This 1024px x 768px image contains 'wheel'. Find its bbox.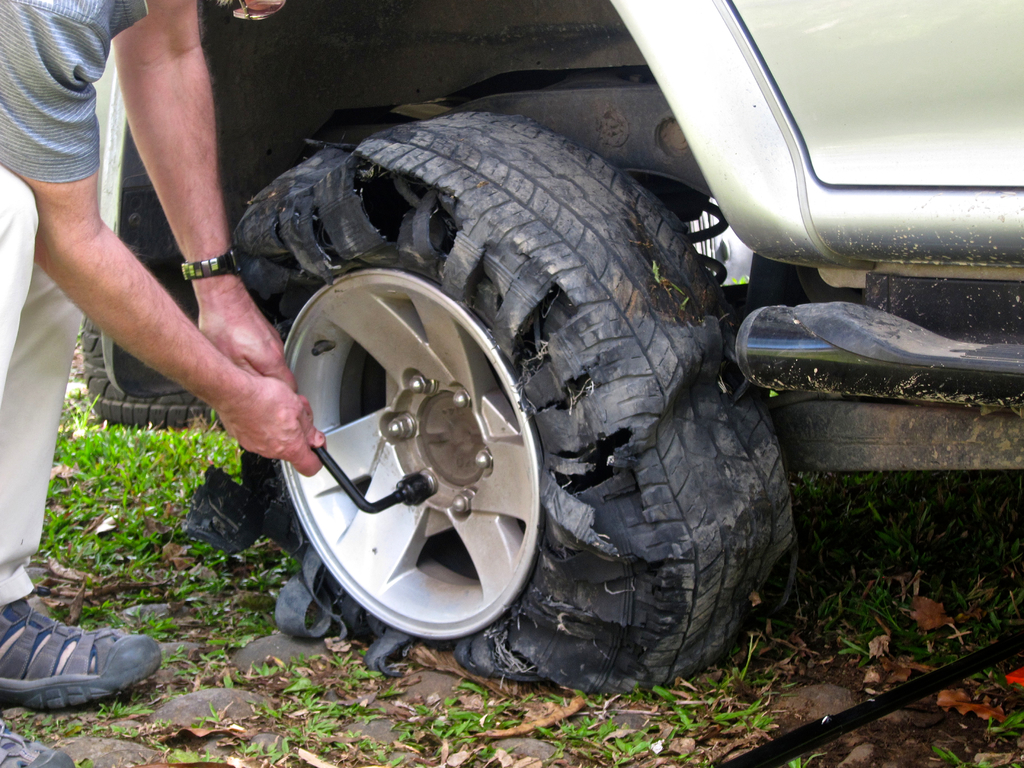
(left=86, top=317, right=220, bottom=426).
